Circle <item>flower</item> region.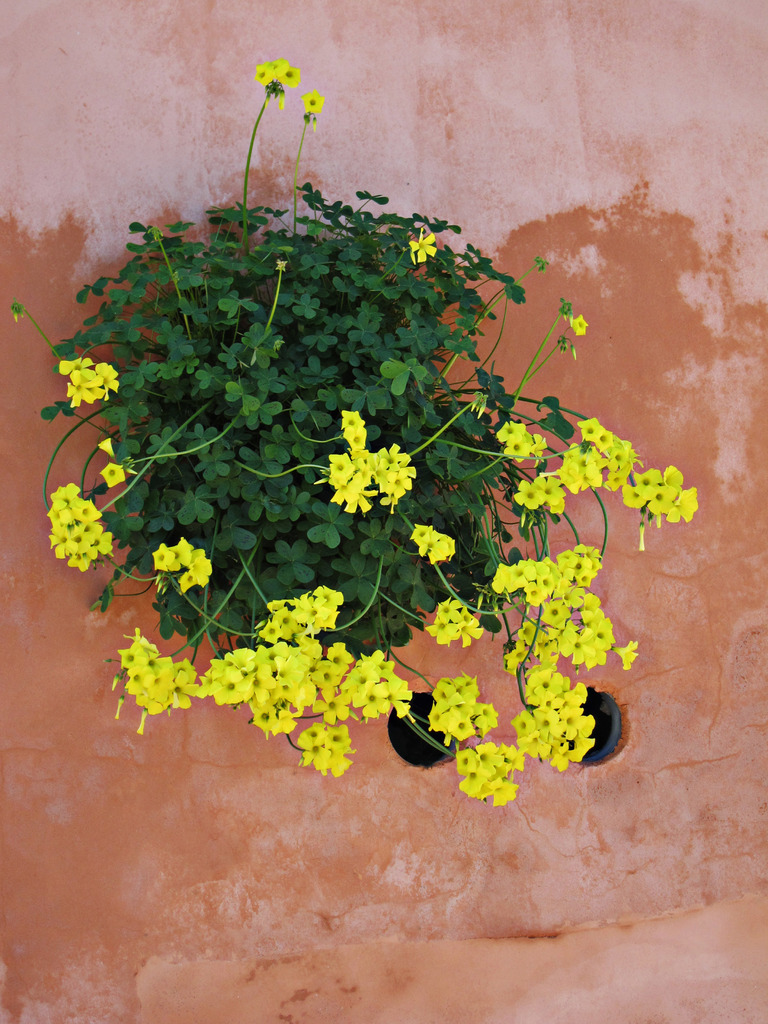
Region: locate(97, 436, 116, 455).
